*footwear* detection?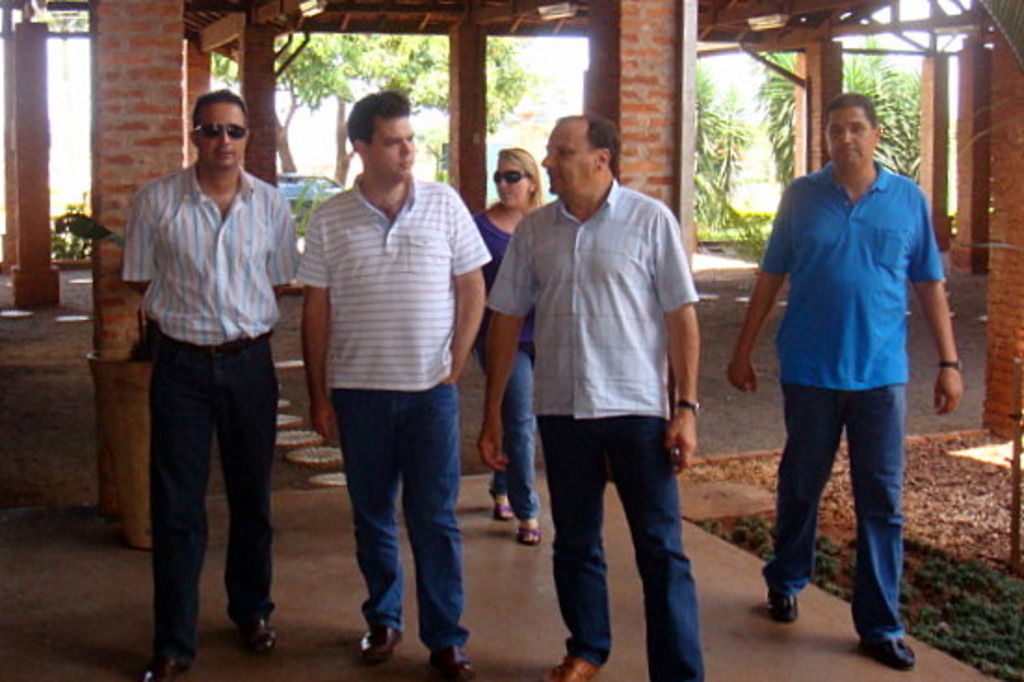
<bbox>422, 636, 479, 680</bbox>
